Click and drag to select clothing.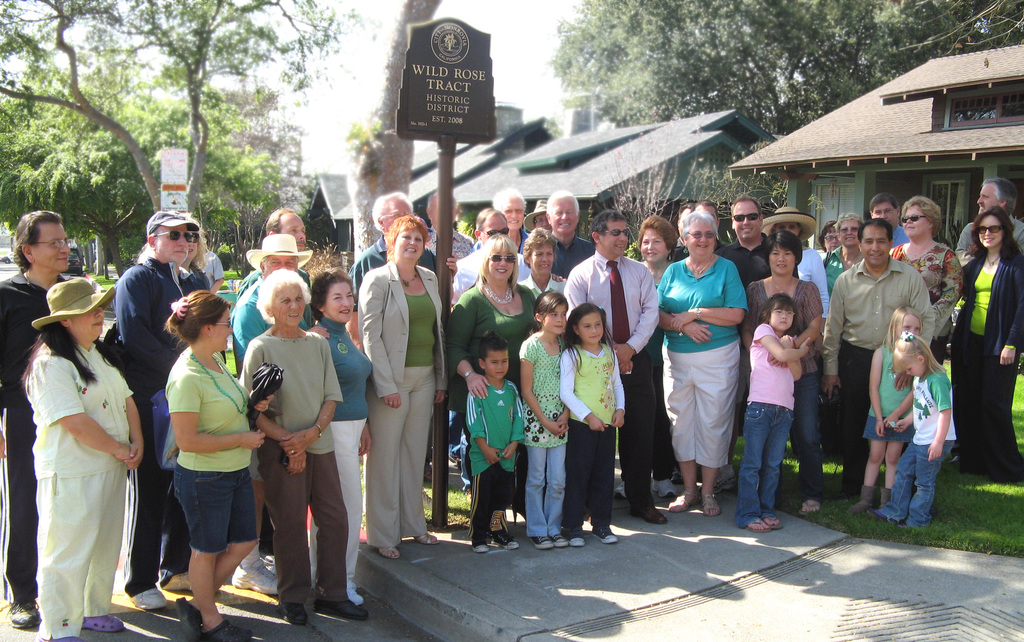
Selection: locate(717, 228, 770, 283).
